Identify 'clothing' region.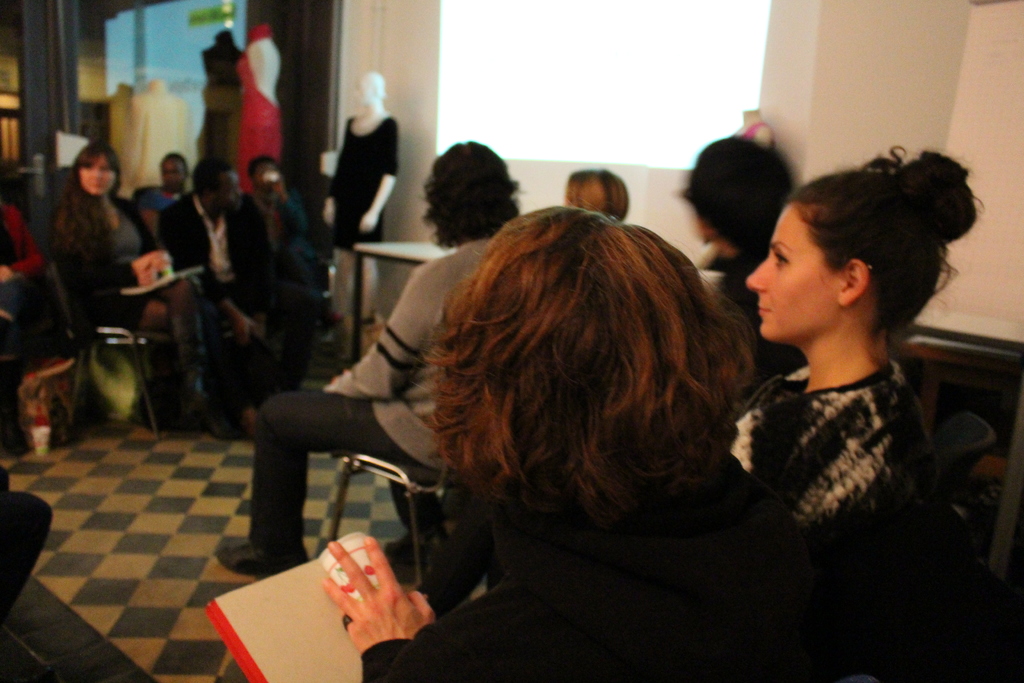
Region: [327, 114, 401, 247].
